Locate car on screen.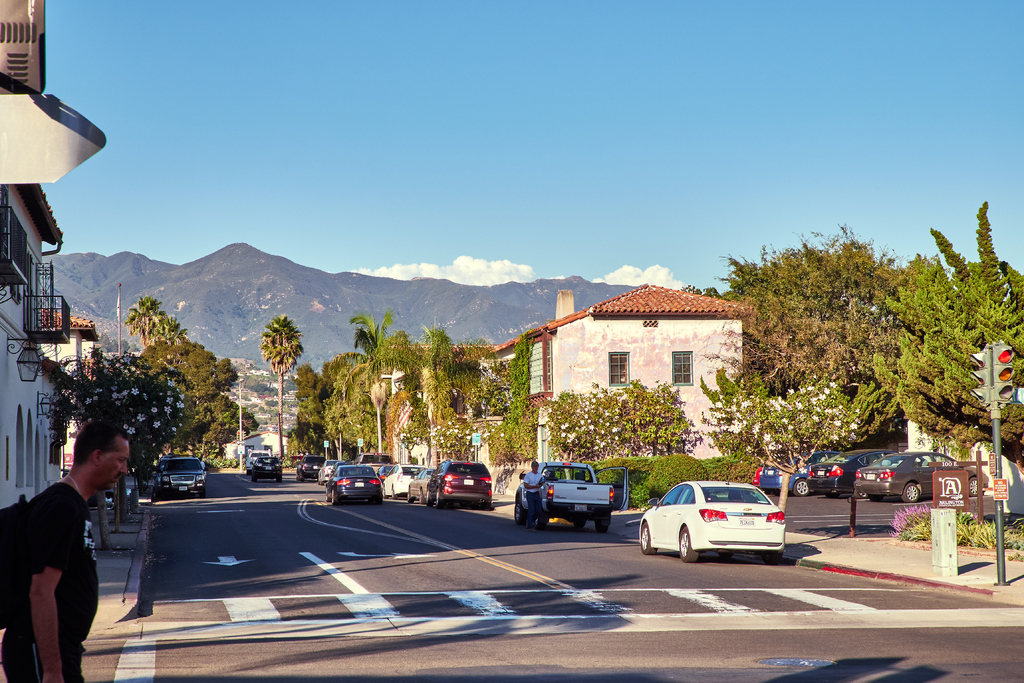
On screen at box=[421, 454, 501, 513].
